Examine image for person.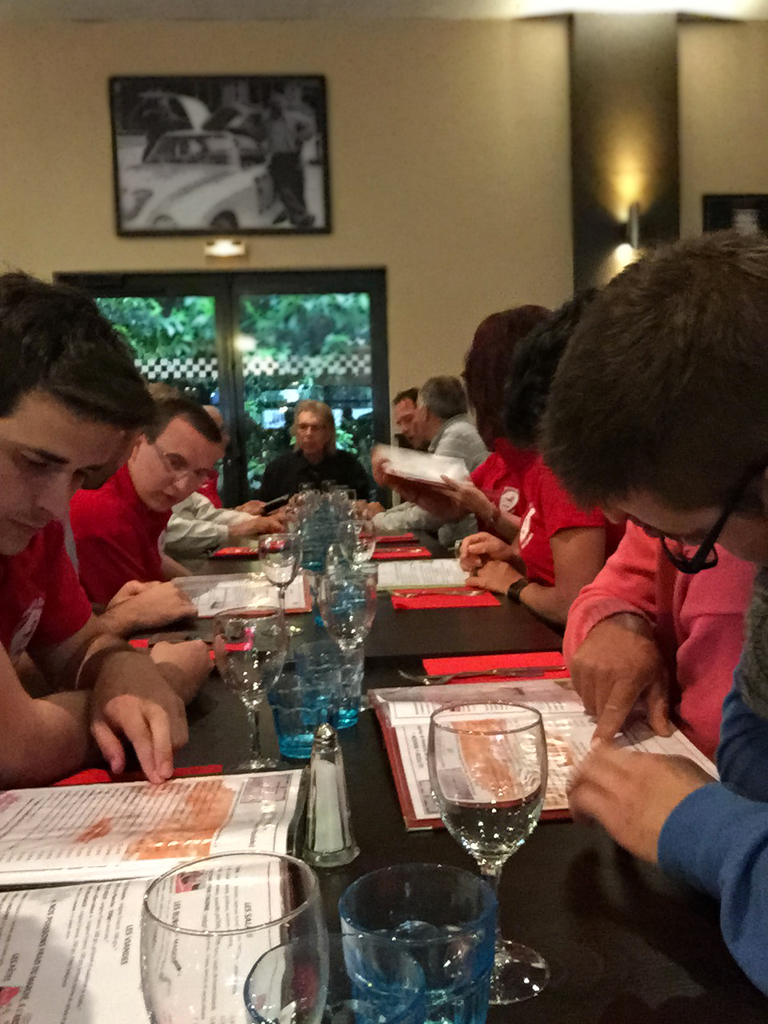
Examination result: (54,396,226,637).
